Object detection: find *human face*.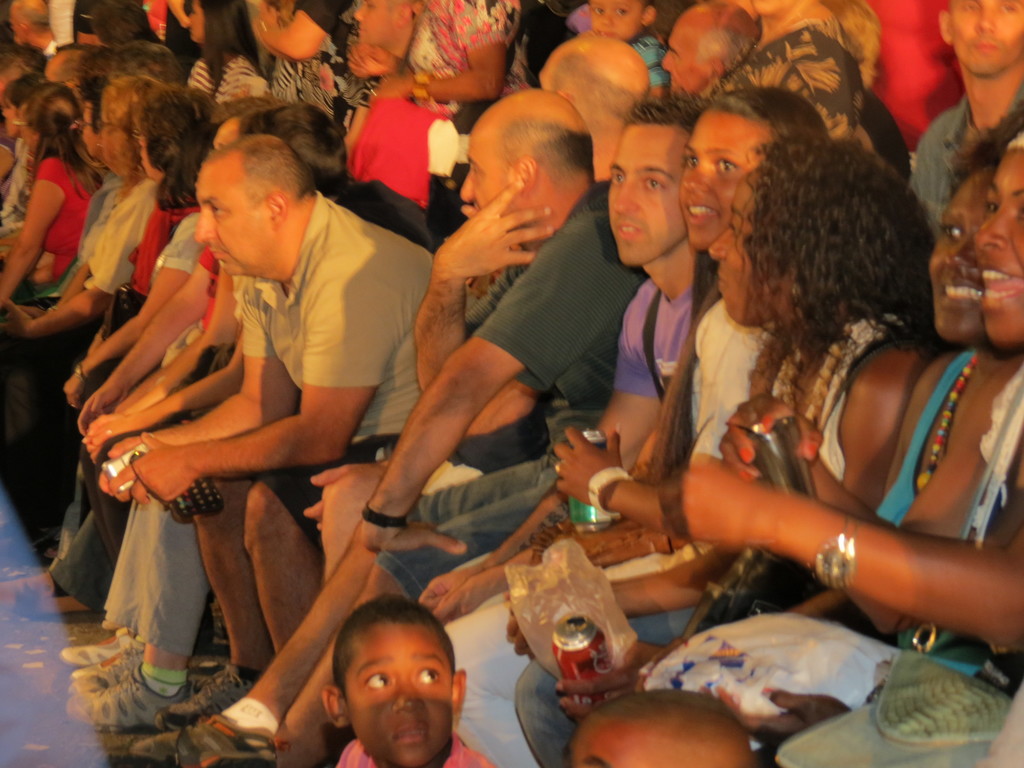
[460,127,516,212].
